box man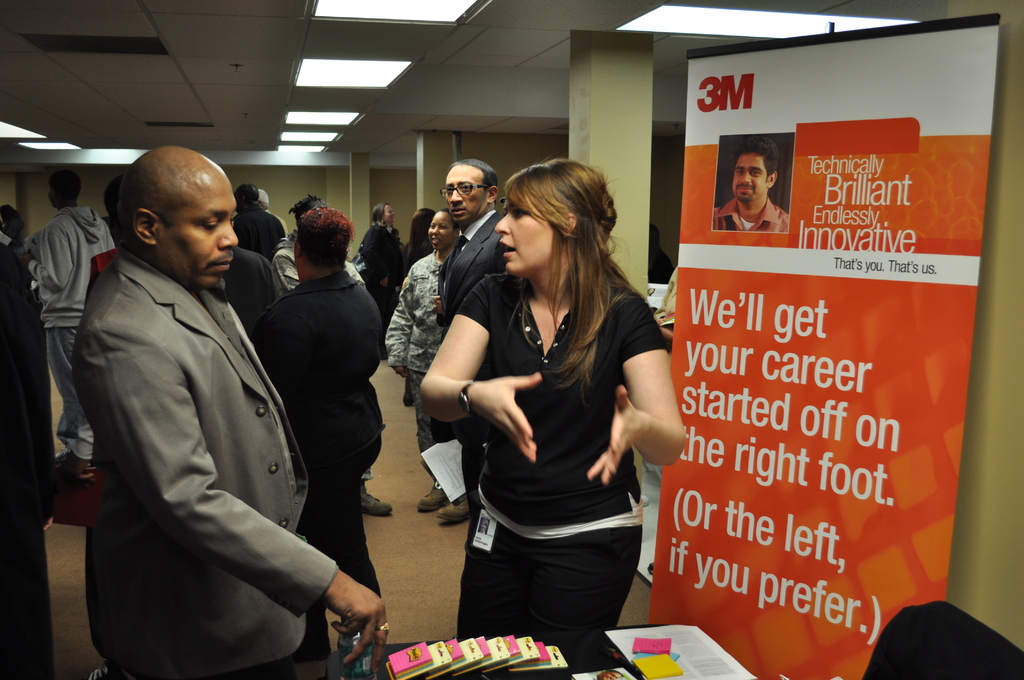
bbox=(709, 144, 800, 232)
